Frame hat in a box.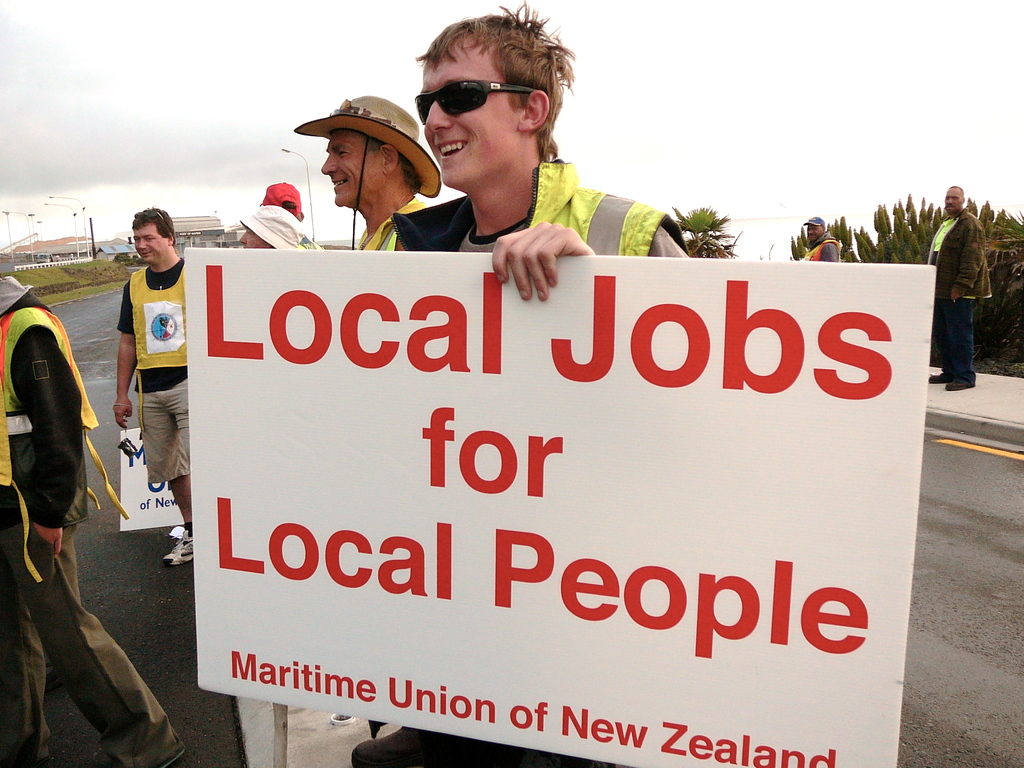
detection(240, 205, 303, 252).
